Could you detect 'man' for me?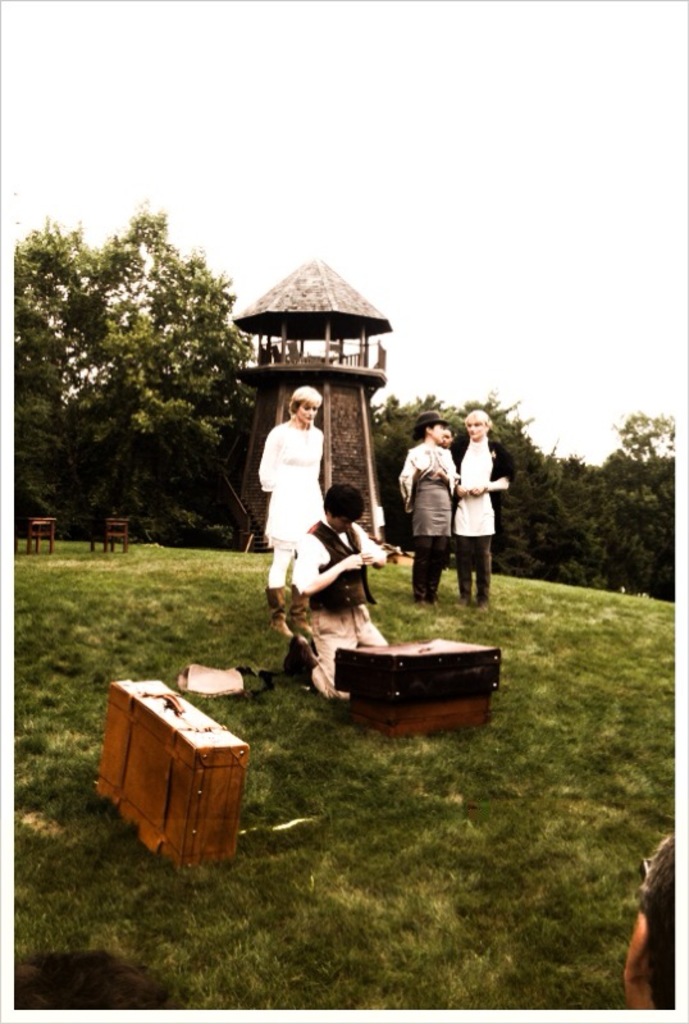
Detection result: (283,484,388,705).
